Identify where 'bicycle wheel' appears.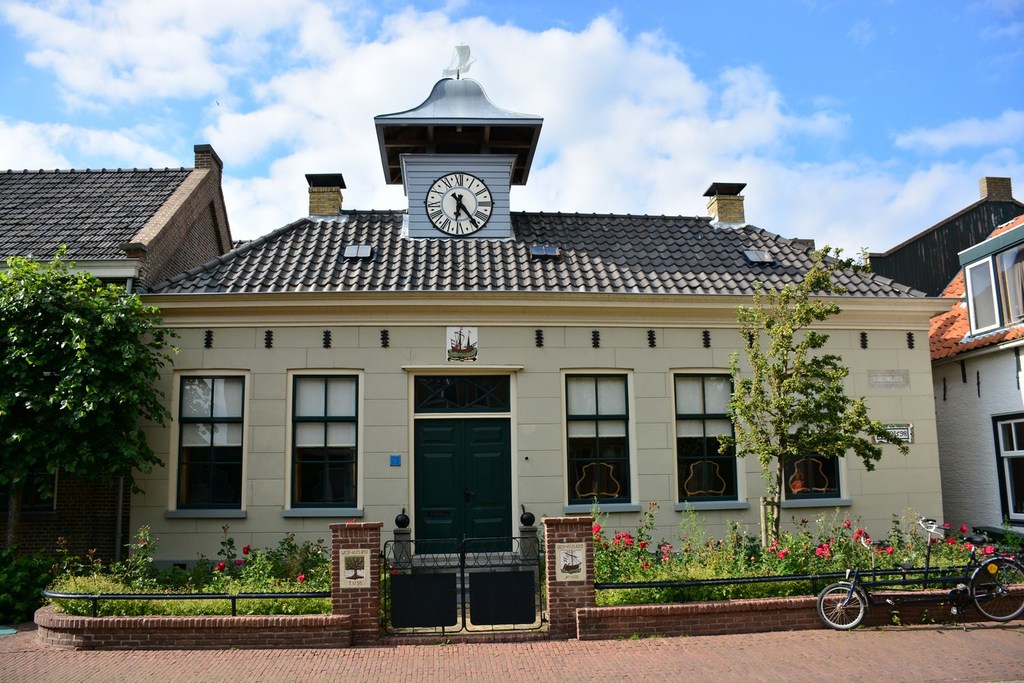
Appears at pyautogui.locateOnScreen(970, 559, 1023, 625).
